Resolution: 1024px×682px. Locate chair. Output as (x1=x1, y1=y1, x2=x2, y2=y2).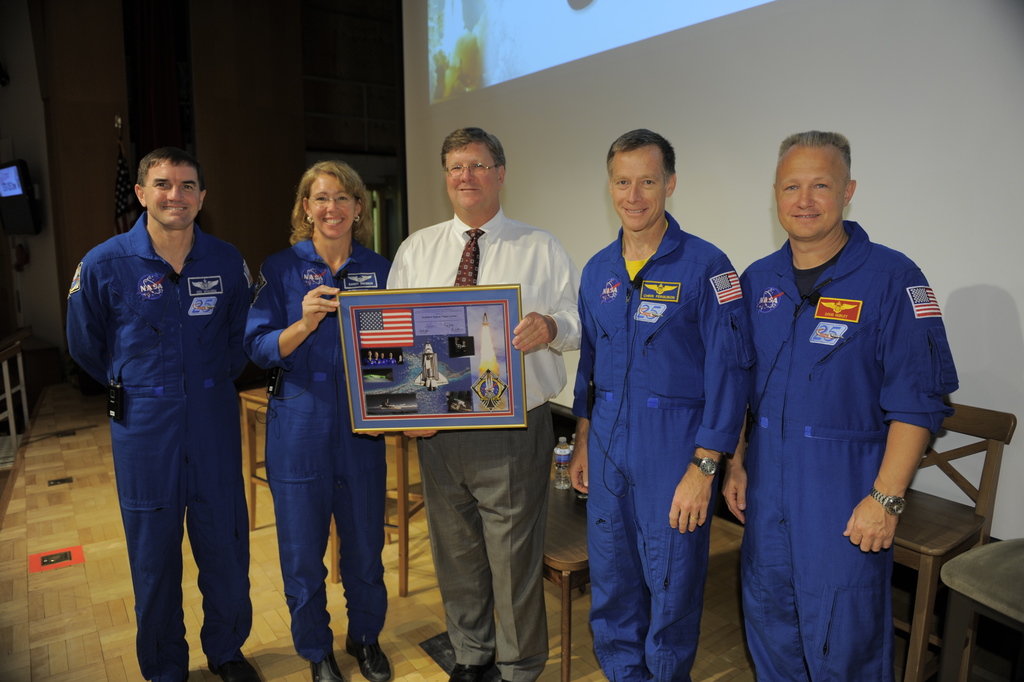
(x1=232, y1=382, x2=346, y2=581).
